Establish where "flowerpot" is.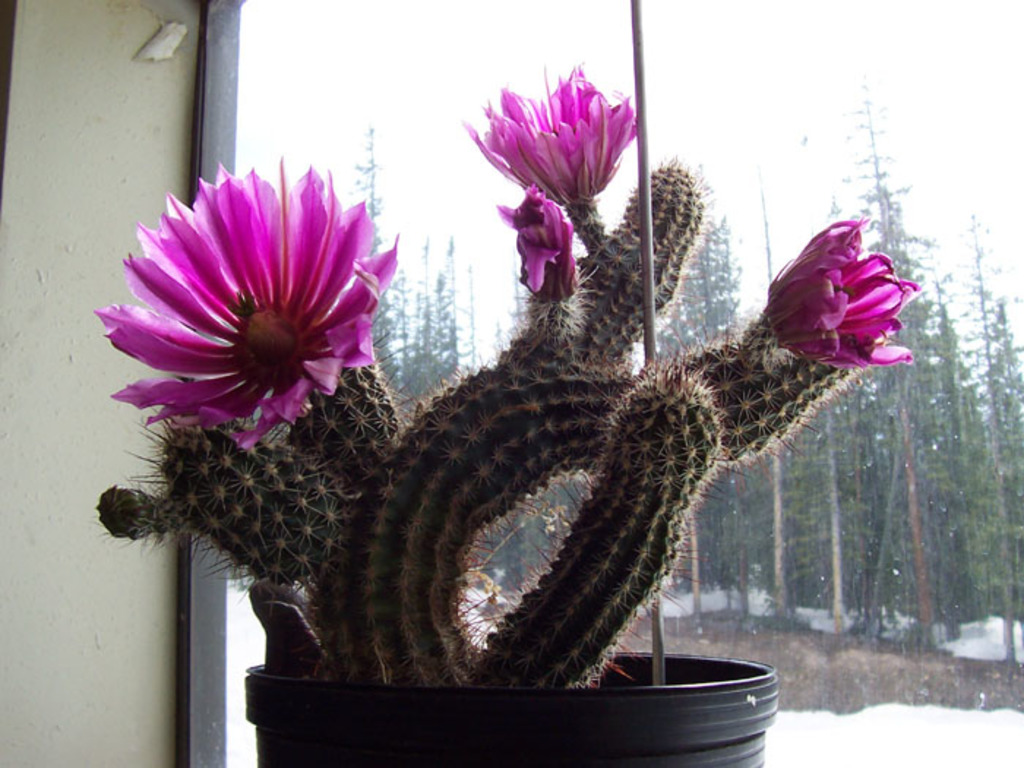
Established at bbox(244, 658, 777, 767).
